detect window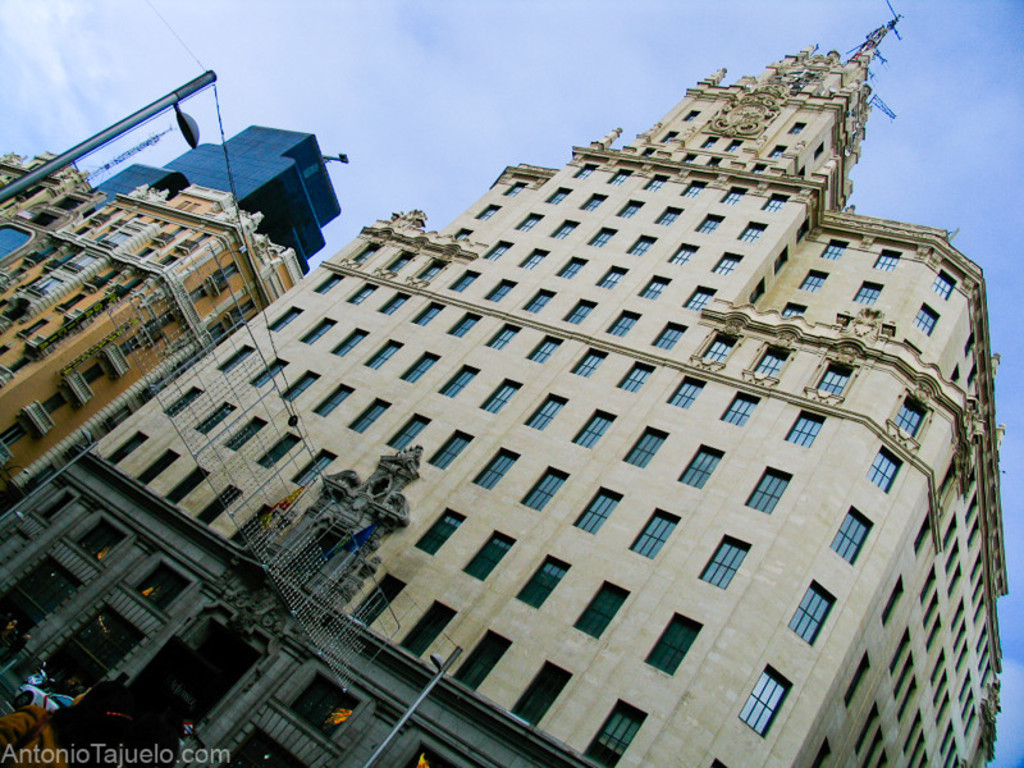
region(481, 275, 515, 307)
